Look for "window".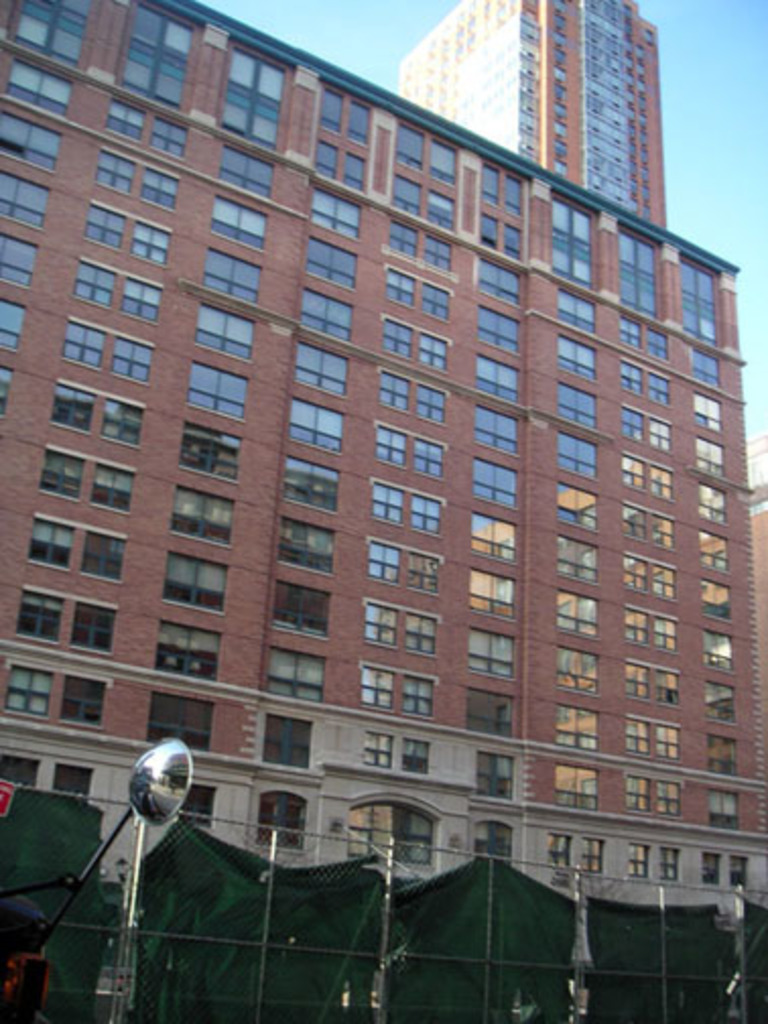
Found: detection(473, 260, 518, 297).
